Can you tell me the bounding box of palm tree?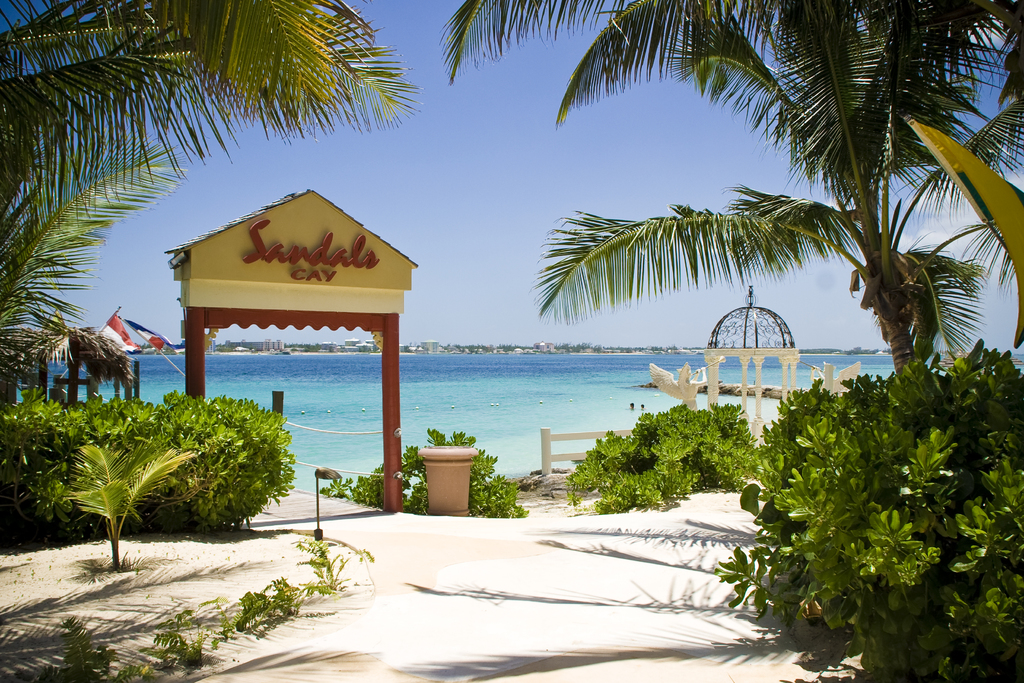
{"left": 444, "top": 0, "right": 1023, "bottom": 375}.
